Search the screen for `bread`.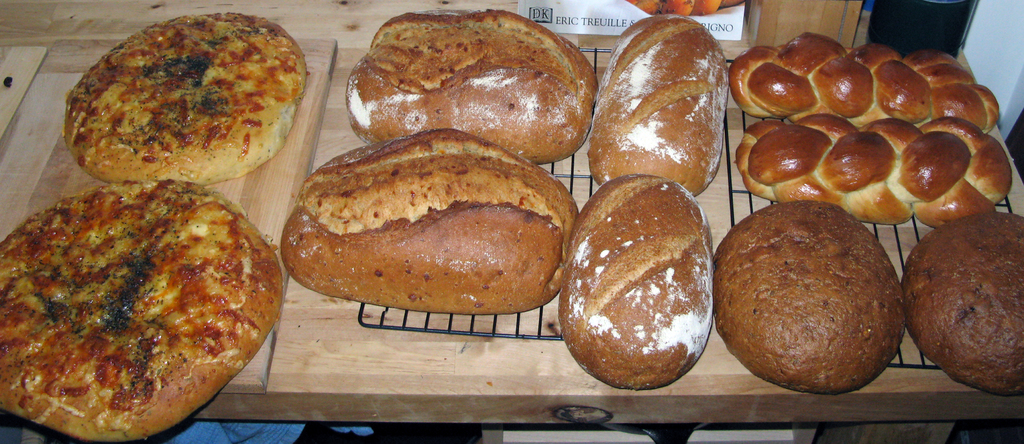
Found at region(282, 122, 582, 313).
